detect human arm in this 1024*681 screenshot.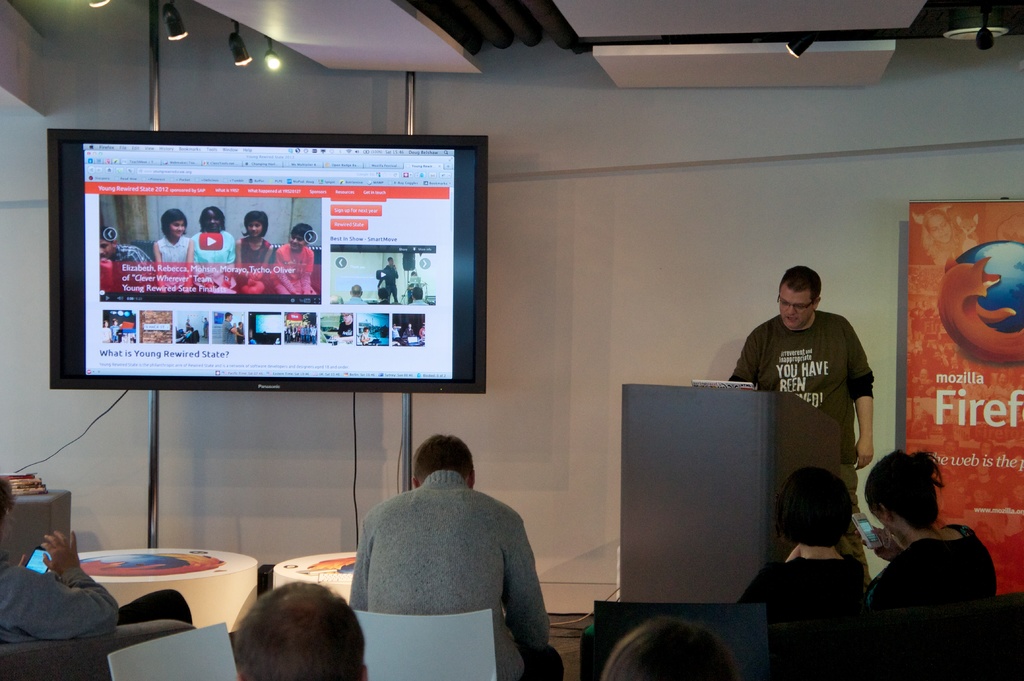
Detection: (x1=345, y1=522, x2=368, y2=613).
